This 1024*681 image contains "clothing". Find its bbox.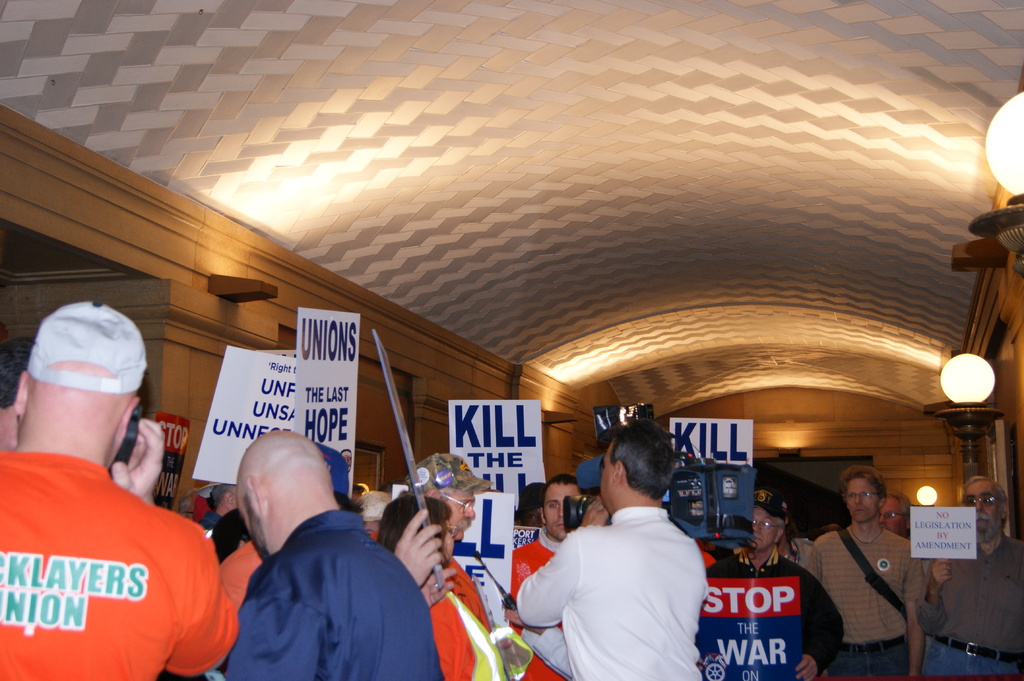
{"x1": 0, "y1": 449, "x2": 243, "y2": 680}.
